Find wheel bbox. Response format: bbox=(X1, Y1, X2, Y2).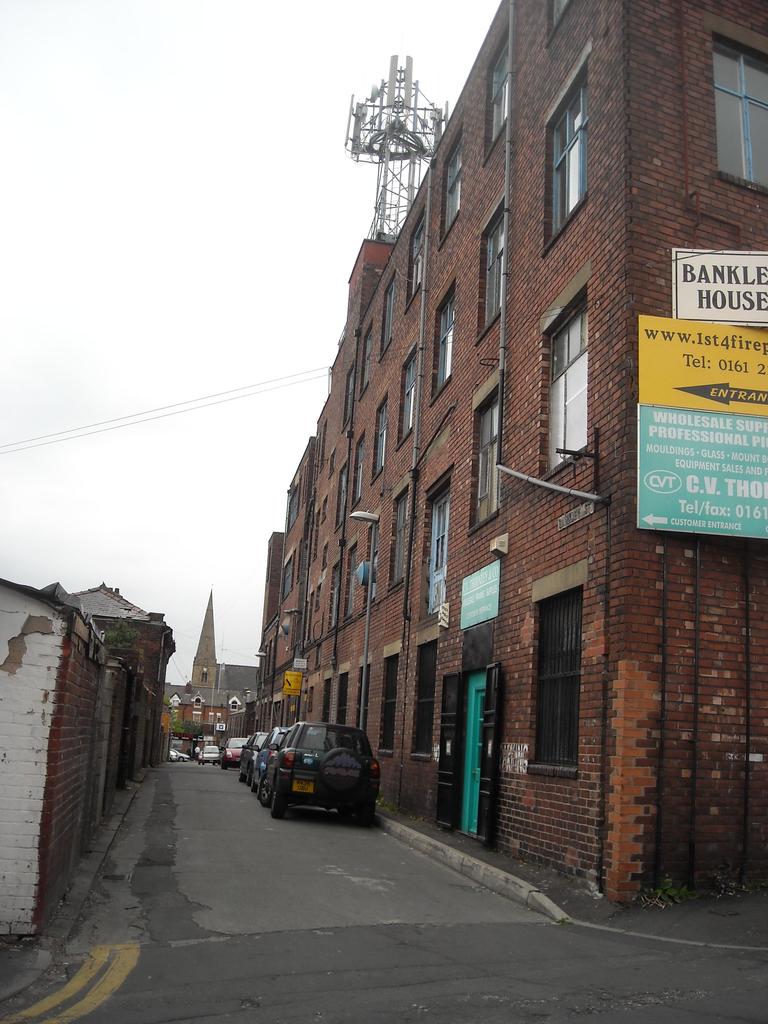
bbox=(179, 755, 183, 762).
